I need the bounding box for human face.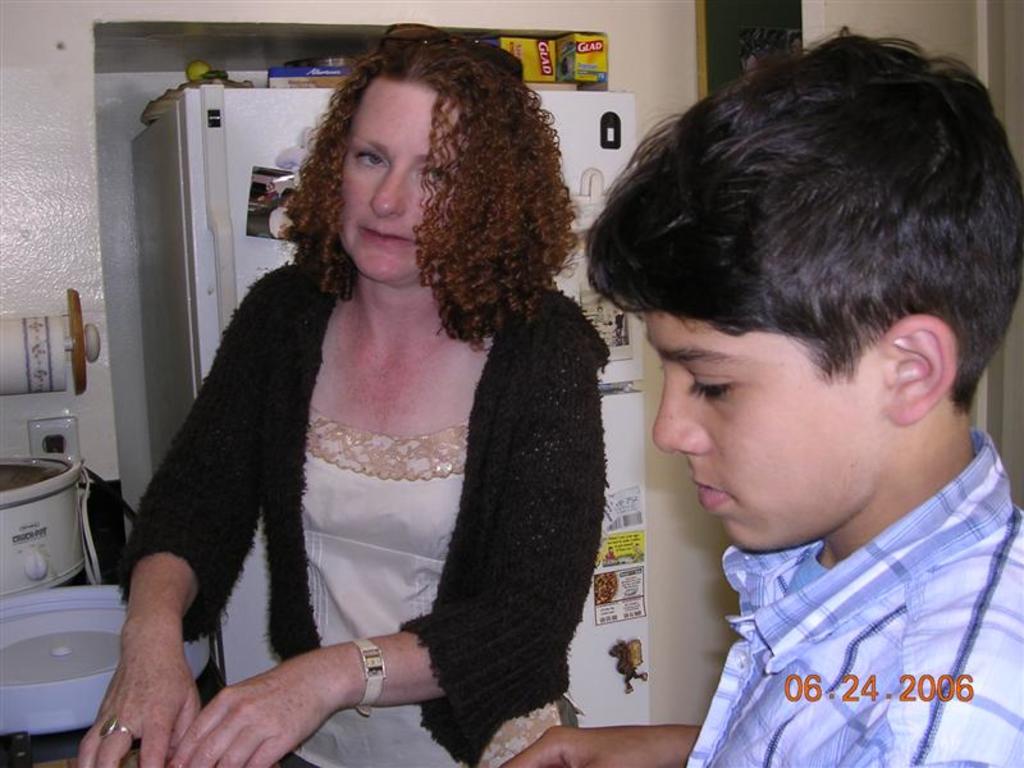
Here it is: rect(333, 79, 471, 288).
